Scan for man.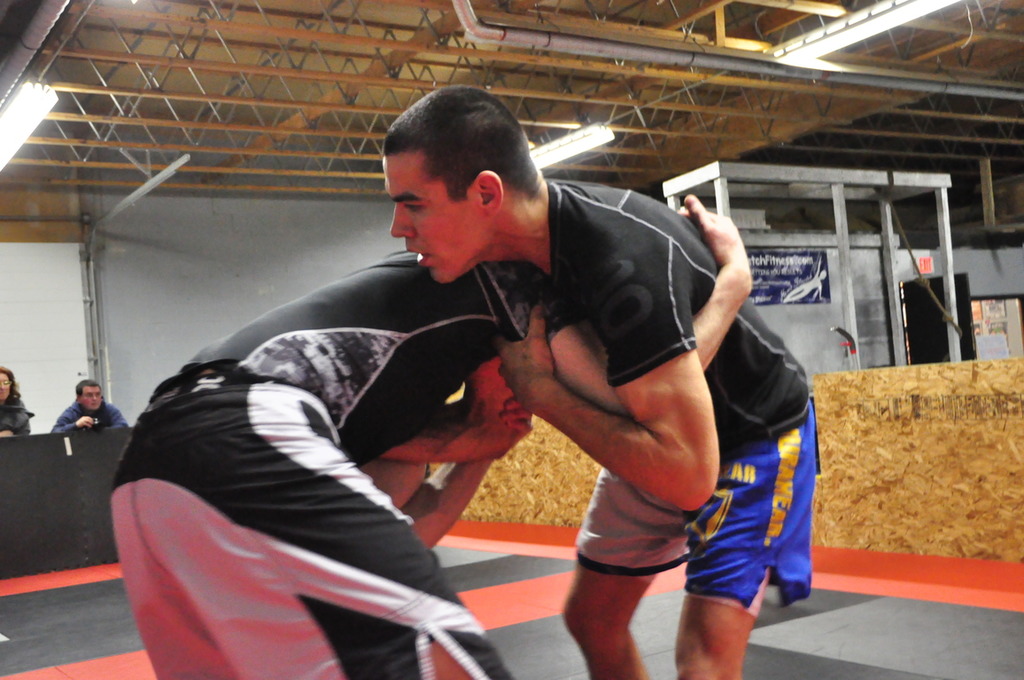
Scan result: {"left": 51, "top": 381, "right": 128, "bottom": 433}.
